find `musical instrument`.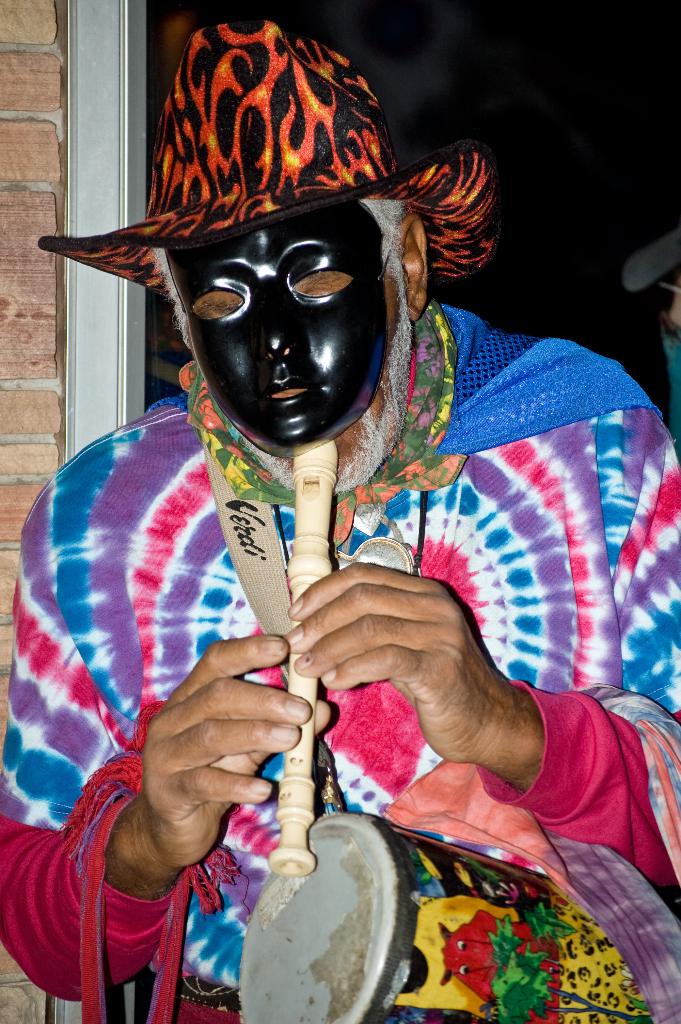
box(238, 810, 680, 1023).
